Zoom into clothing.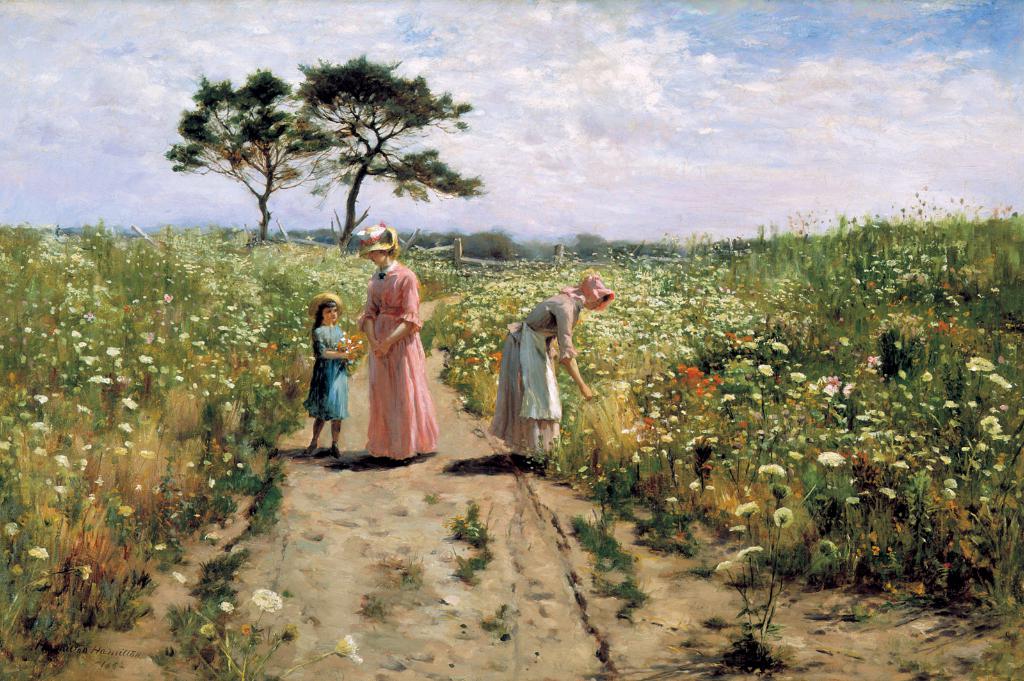
Zoom target: <box>299,316,353,426</box>.
